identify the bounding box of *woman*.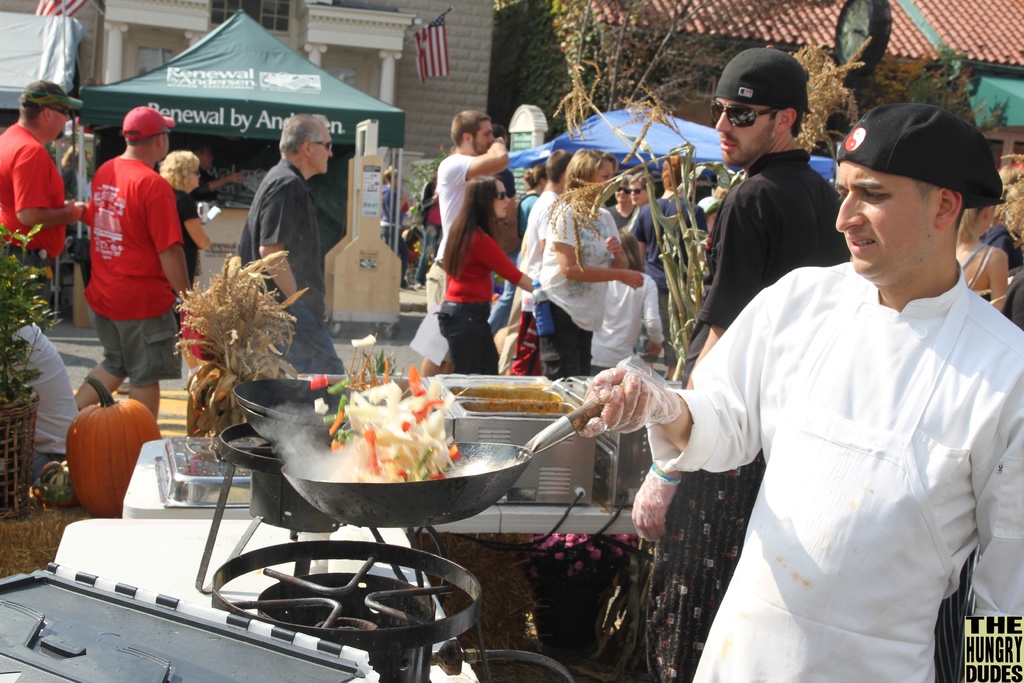
[left=438, top=177, right=538, bottom=375].
